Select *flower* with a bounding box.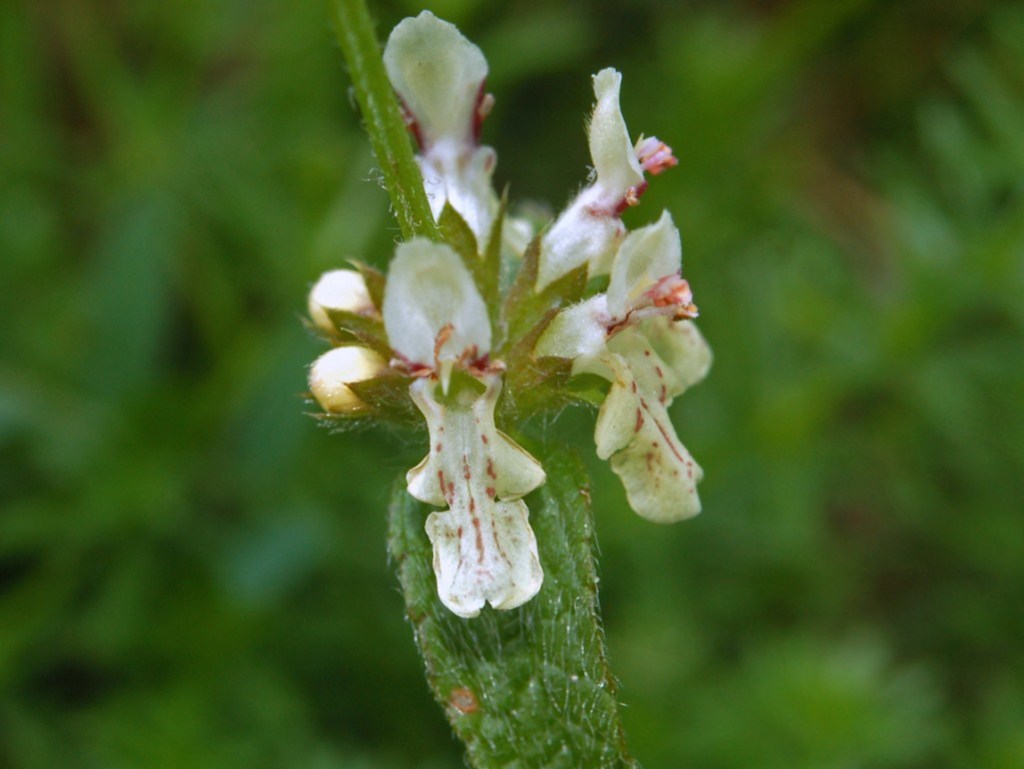
locate(363, 232, 557, 619).
